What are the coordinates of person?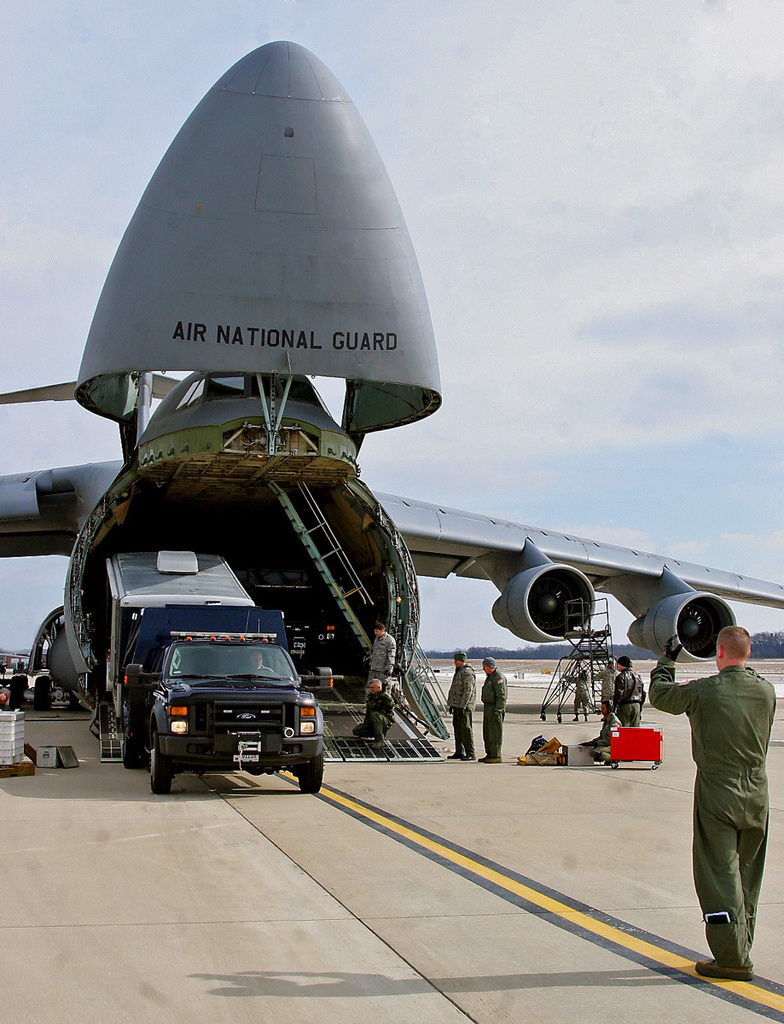
pyautogui.locateOnScreen(478, 658, 509, 762).
